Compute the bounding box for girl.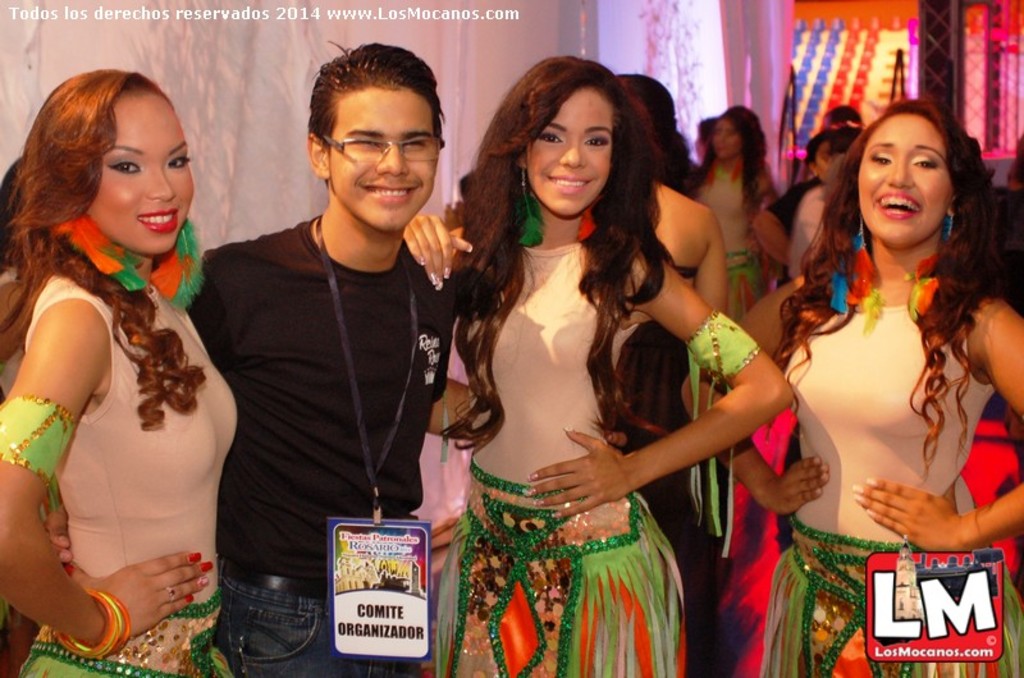
pyautogui.locateOnScreen(0, 67, 239, 677).
